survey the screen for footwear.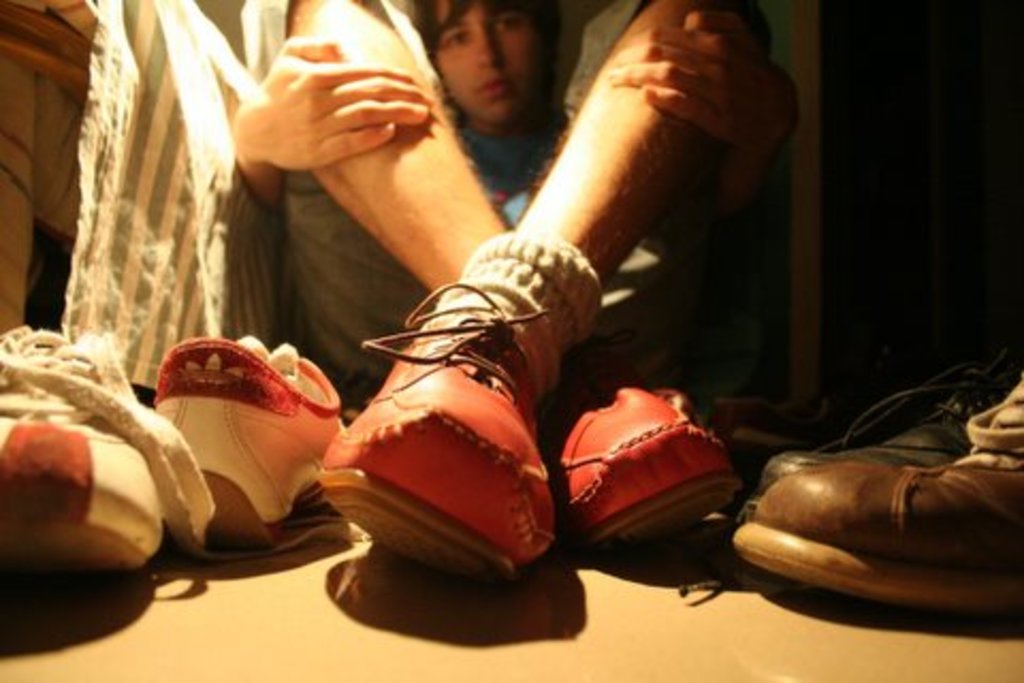
Survey found: l=326, t=277, r=559, b=585.
